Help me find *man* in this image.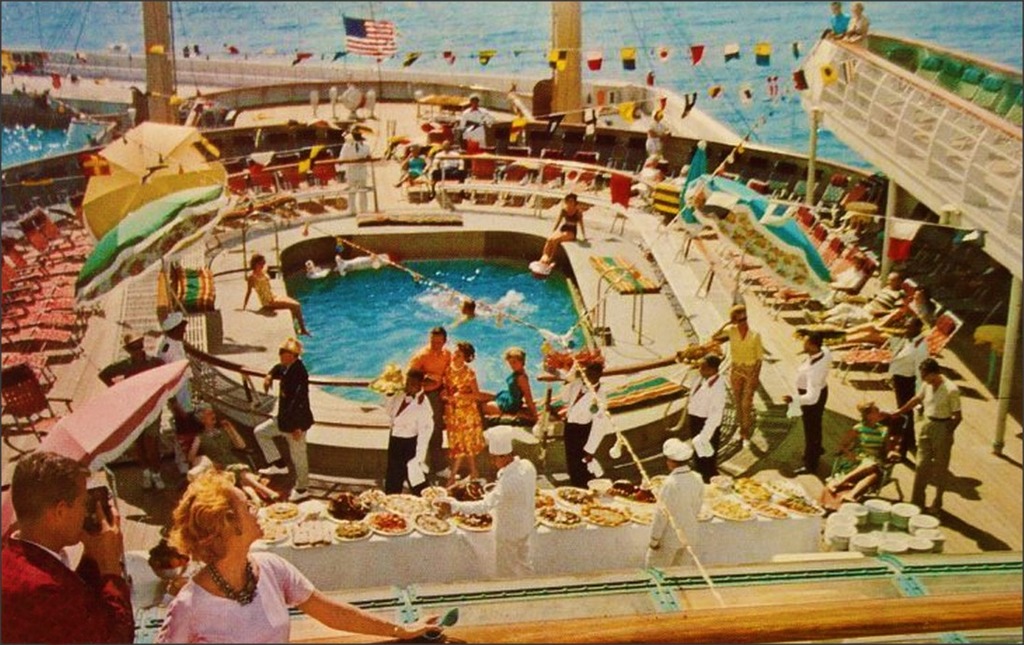
Found it: rect(251, 339, 314, 496).
